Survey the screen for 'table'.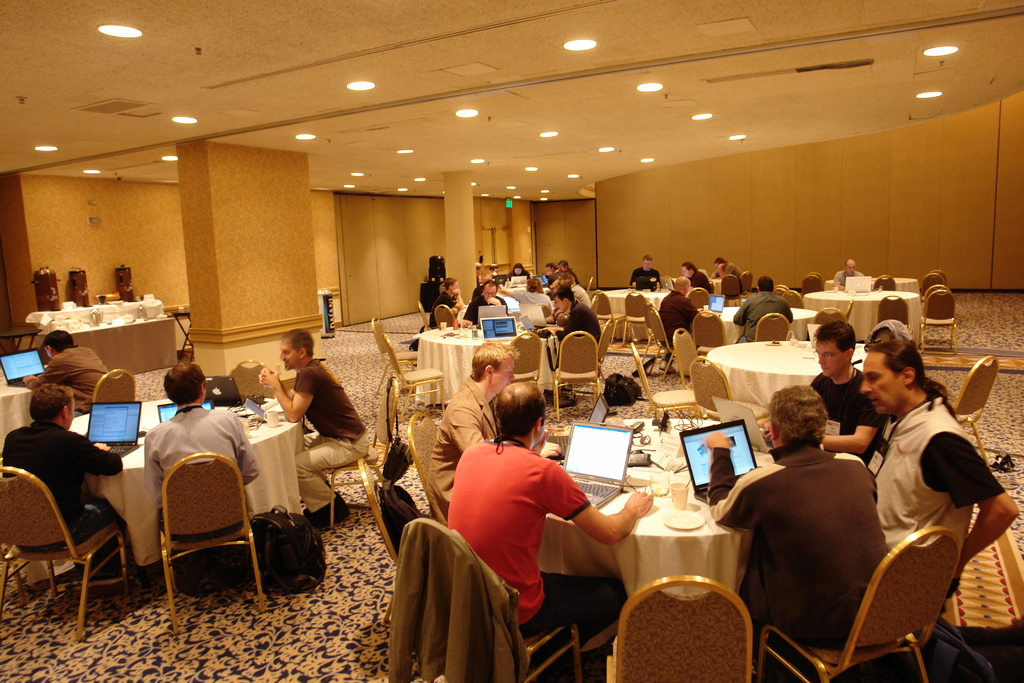
Survey found: detection(0, 388, 36, 461).
